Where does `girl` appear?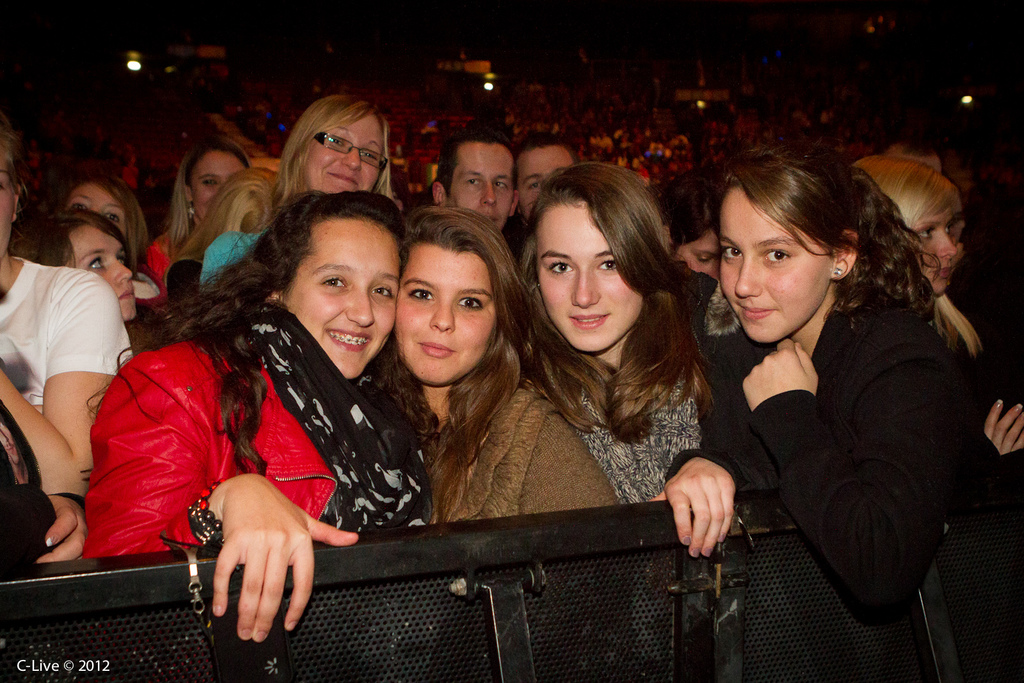
Appears at select_region(364, 196, 622, 559).
